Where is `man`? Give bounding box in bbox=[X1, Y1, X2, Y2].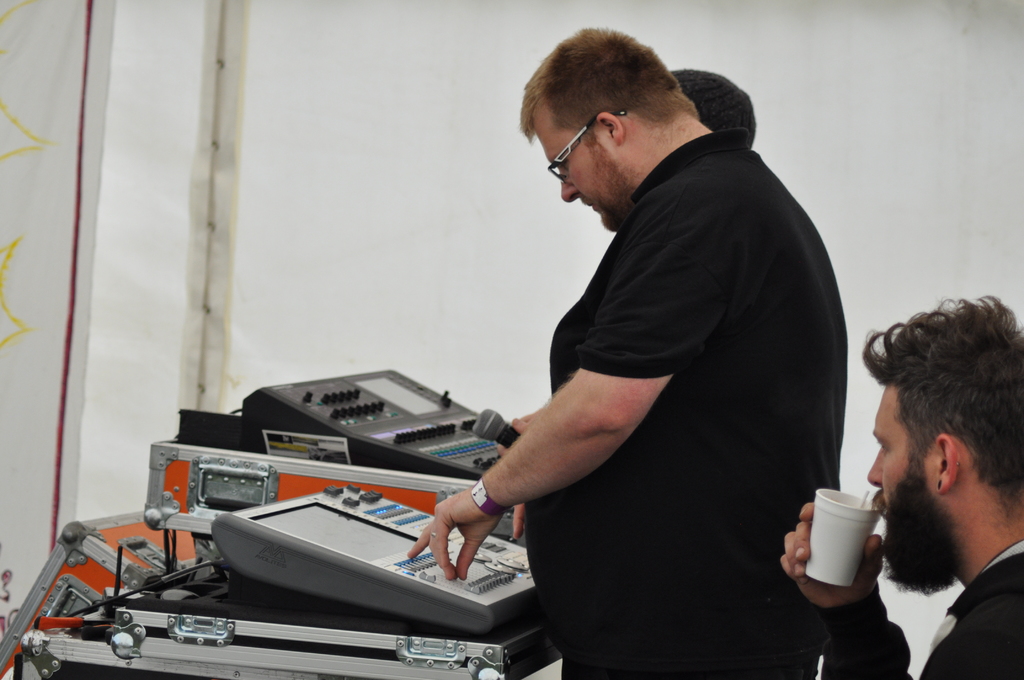
bbox=[399, 26, 872, 679].
